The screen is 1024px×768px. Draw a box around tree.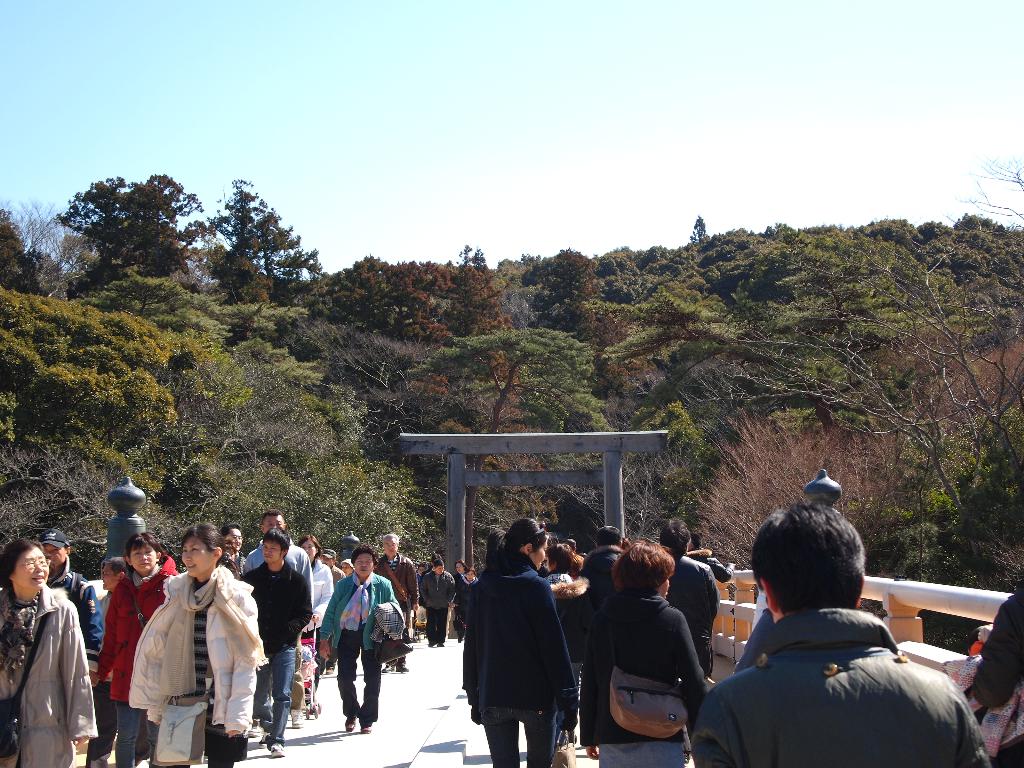
bbox=[721, 246, 1023, 533].
